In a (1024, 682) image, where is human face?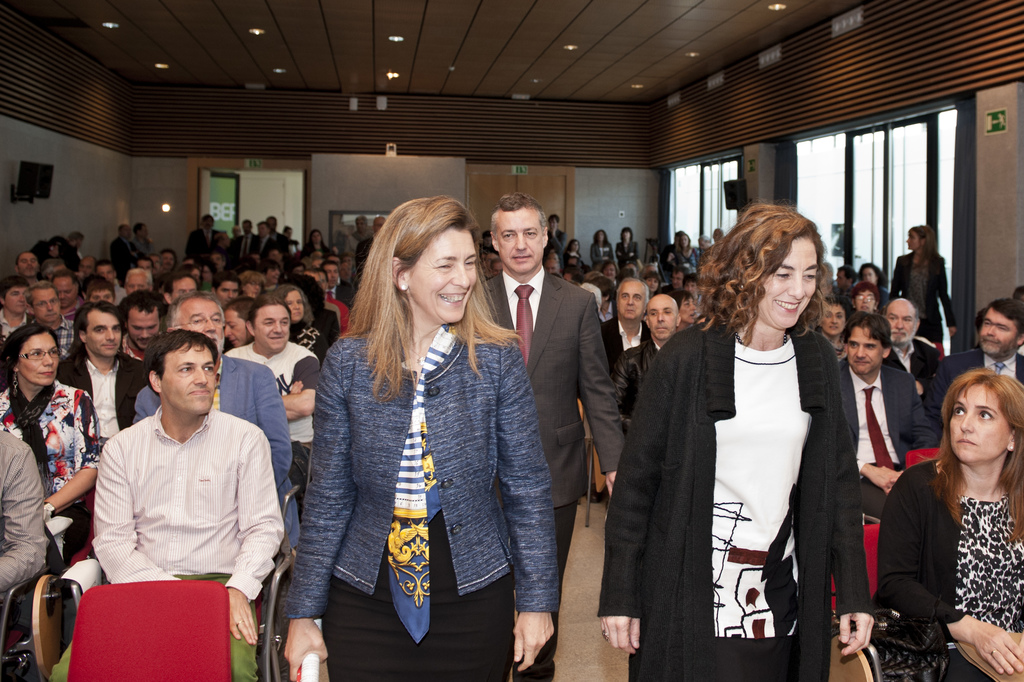
[121, 225, 132, 235].
